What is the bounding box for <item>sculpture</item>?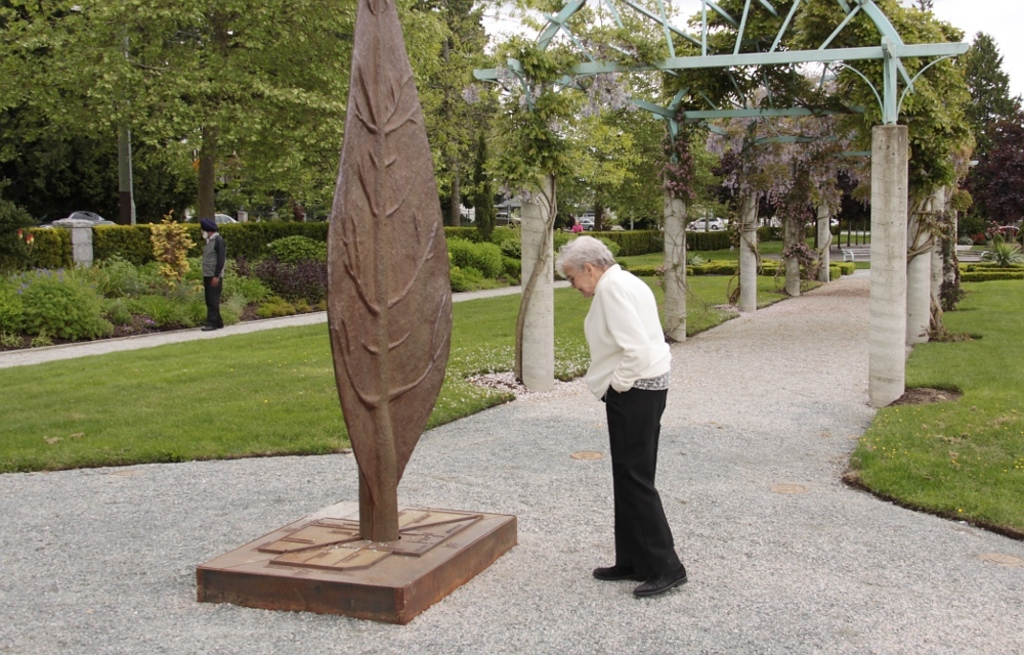
rect(292, 0, 463, 586).
